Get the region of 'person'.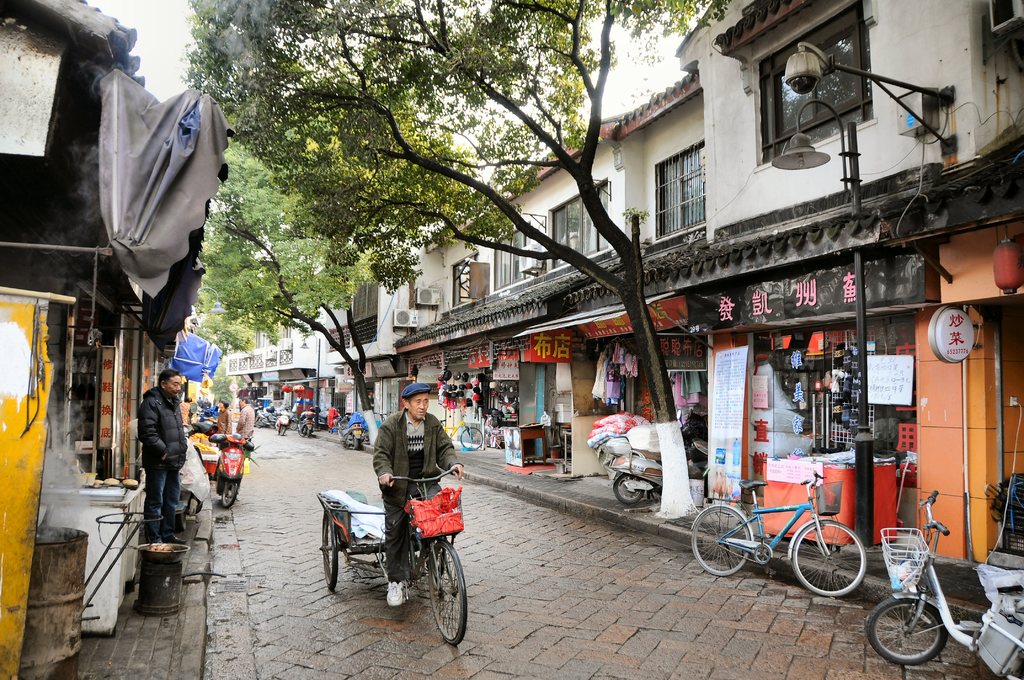
pyautogui.locateOnScreen(237, 398, 257, 460).
